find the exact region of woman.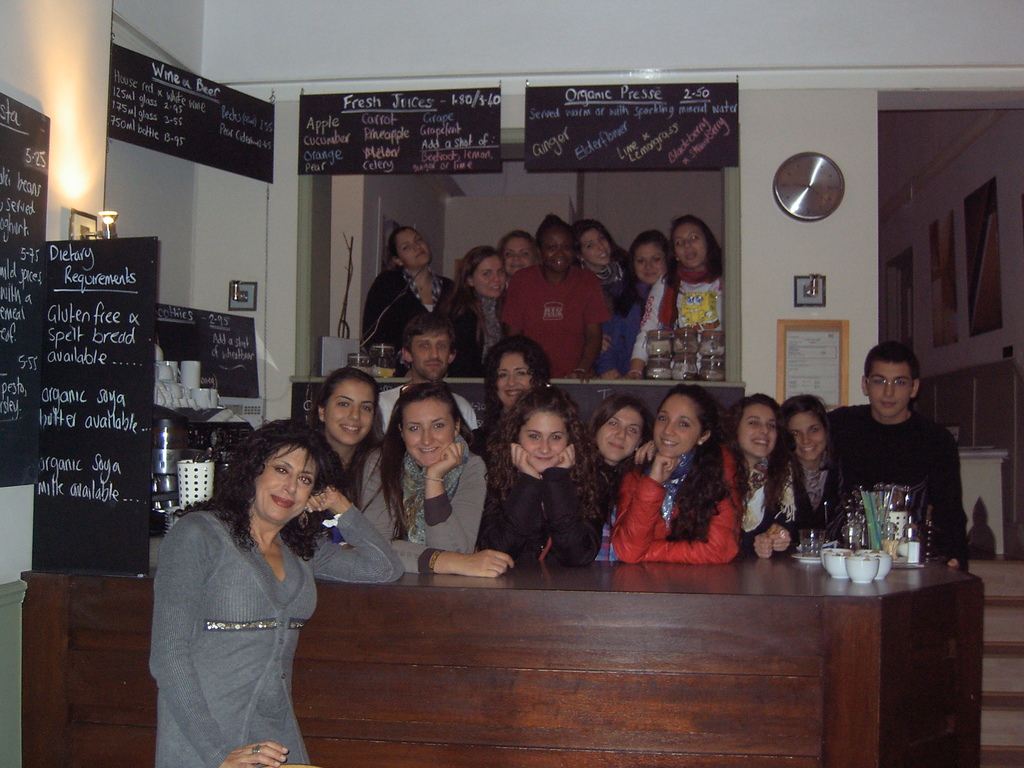
Exact region: select_region(497, 211, 612, 385).
